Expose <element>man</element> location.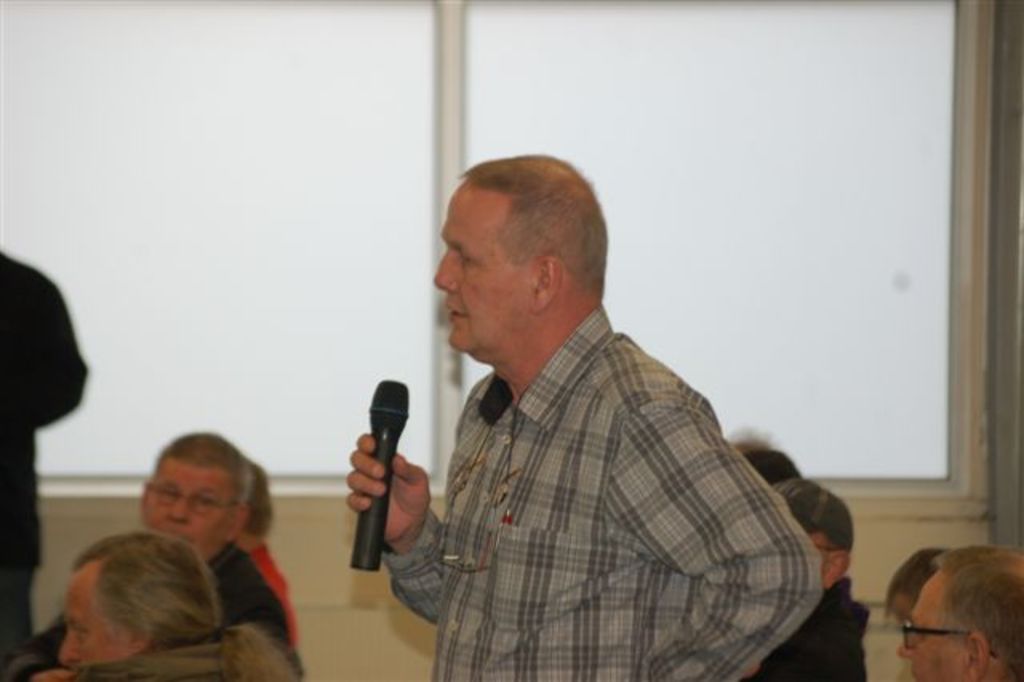
Exposed at rect(45, 525, 286, 680).
